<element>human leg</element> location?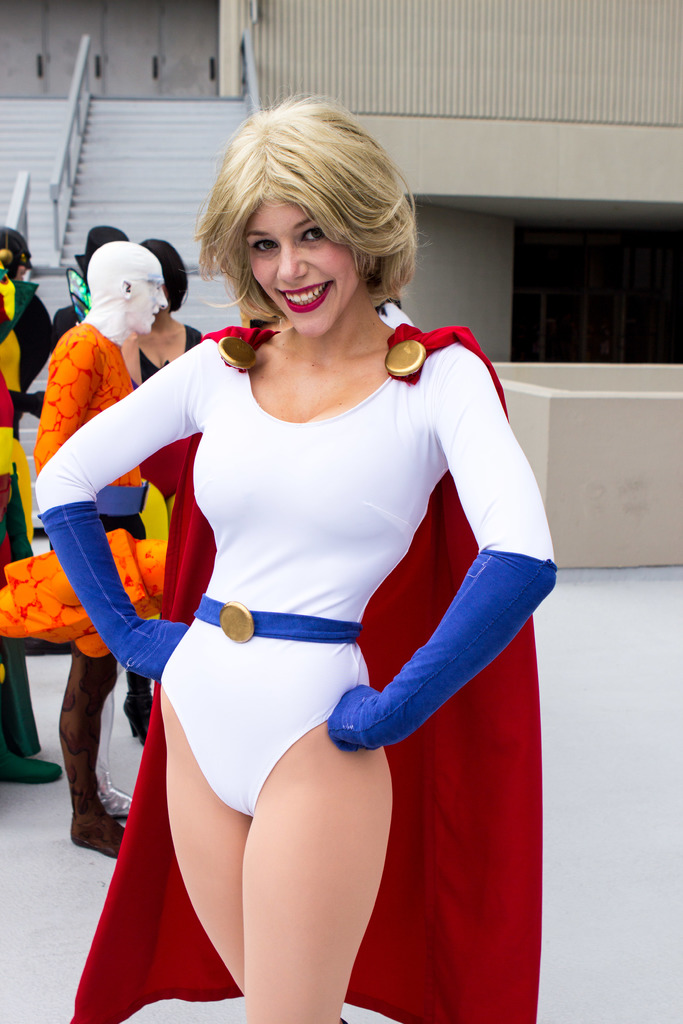
BBox(153, 631, 393, 1023)
